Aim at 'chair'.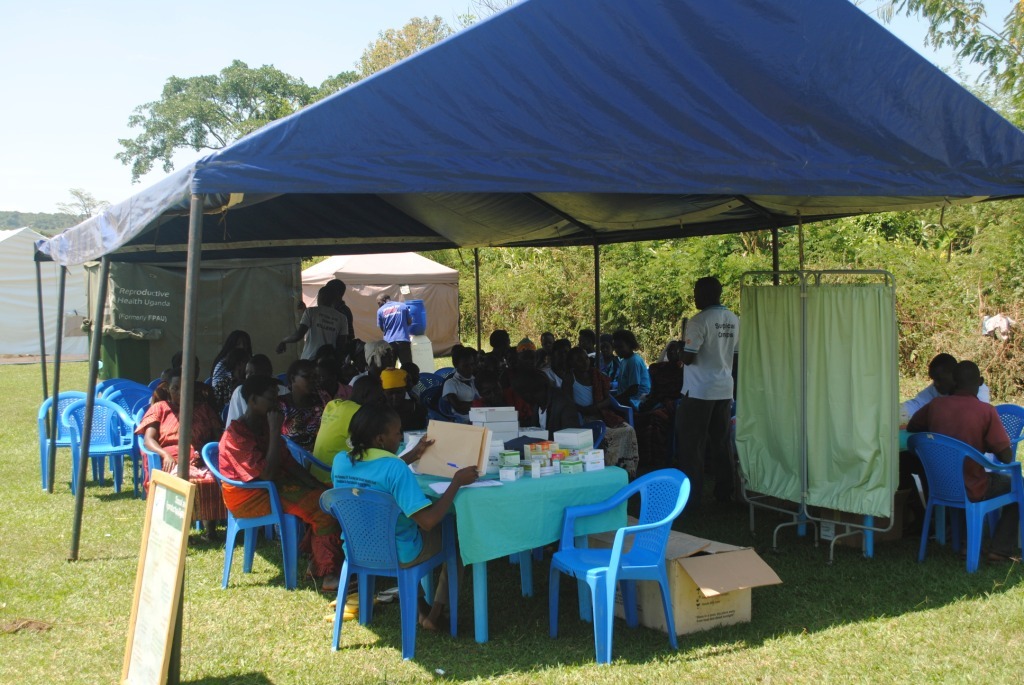
Aimed at 582/421/602/450.
